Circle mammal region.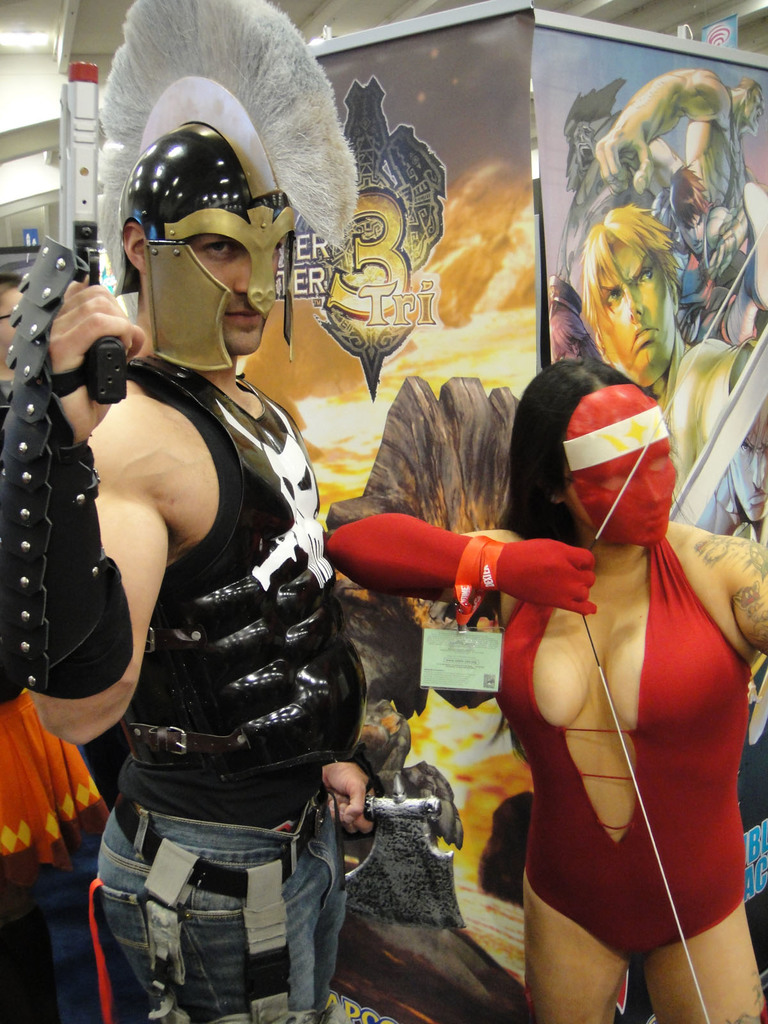
Region: bbox(675, 159, 767, 344).
